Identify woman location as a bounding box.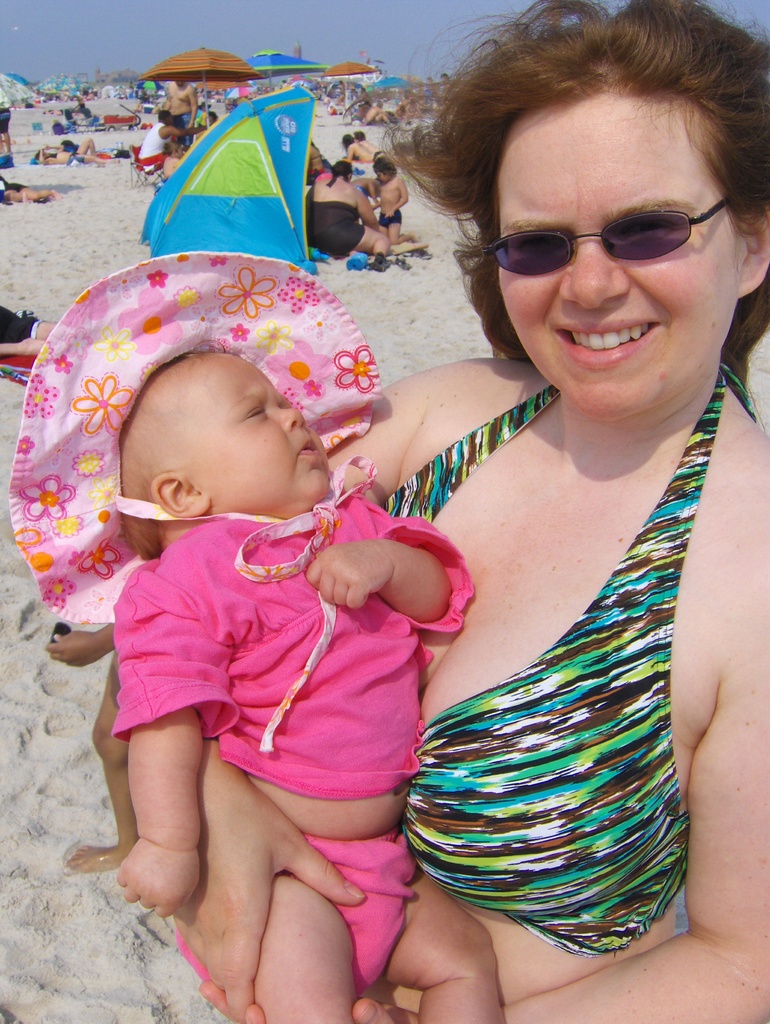
box=[304, 158, 397, 251].
